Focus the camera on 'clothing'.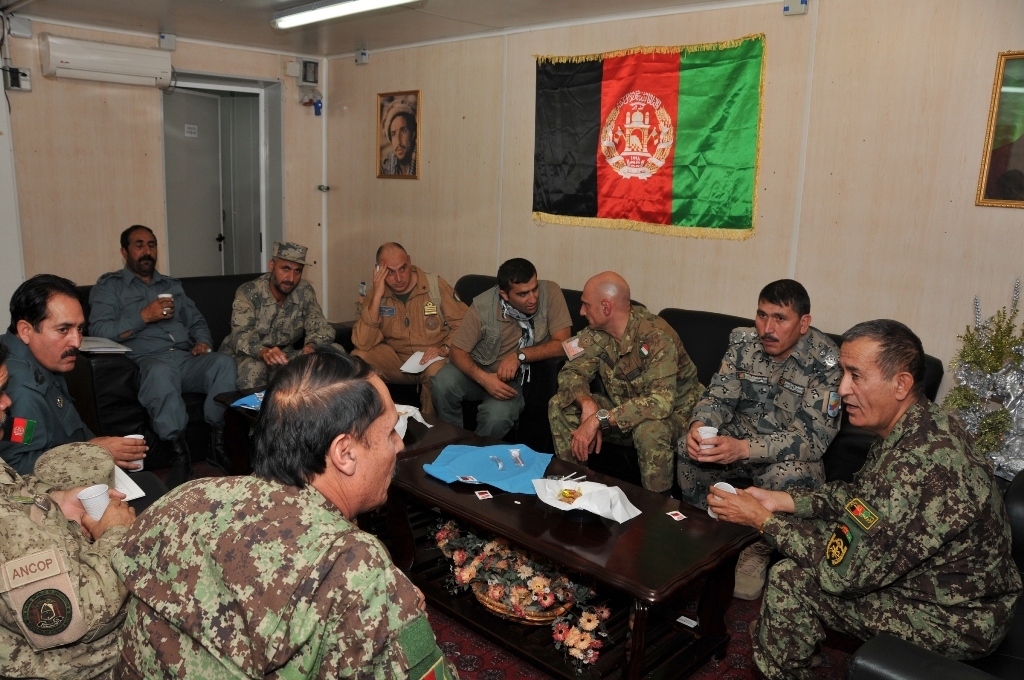
Focus region: left=0, top=325, right=100, bottom=477.
